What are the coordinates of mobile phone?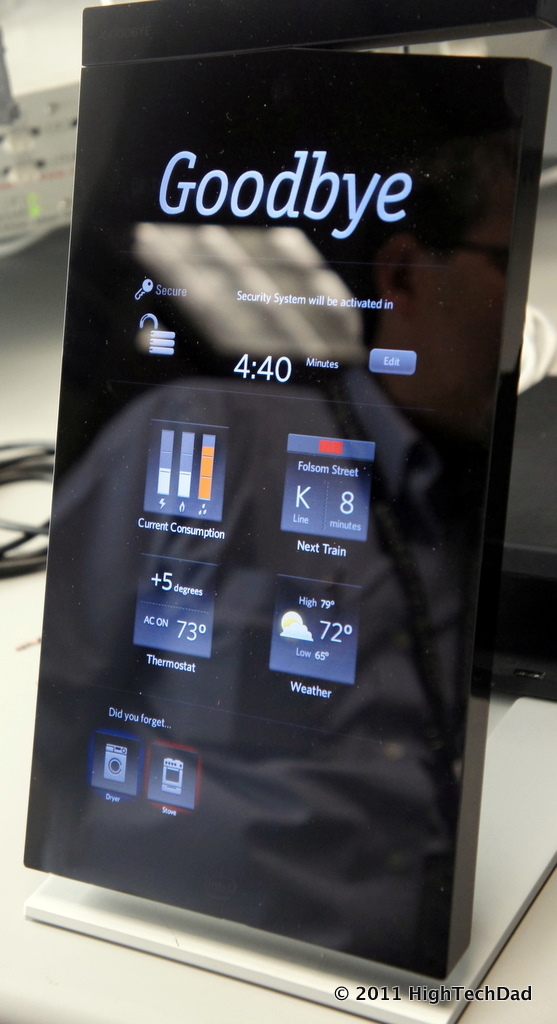
x1=20, y1=54, x2=554, y2=988.
